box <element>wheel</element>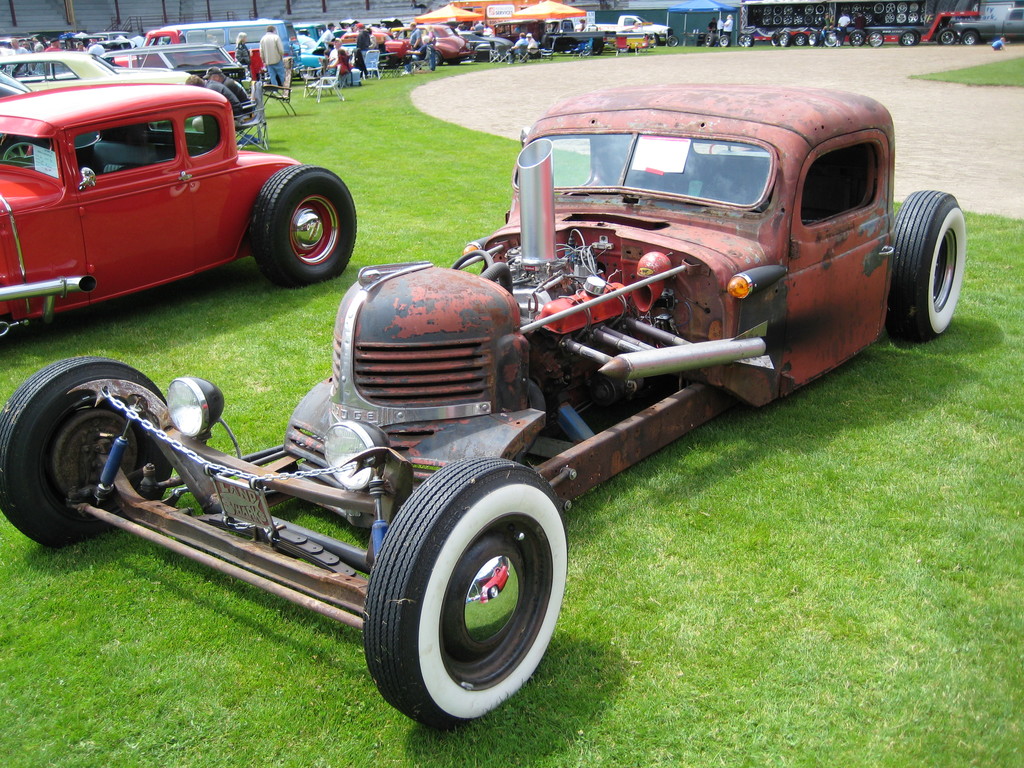
x1=889, y1=184, x2=964, y2=348
